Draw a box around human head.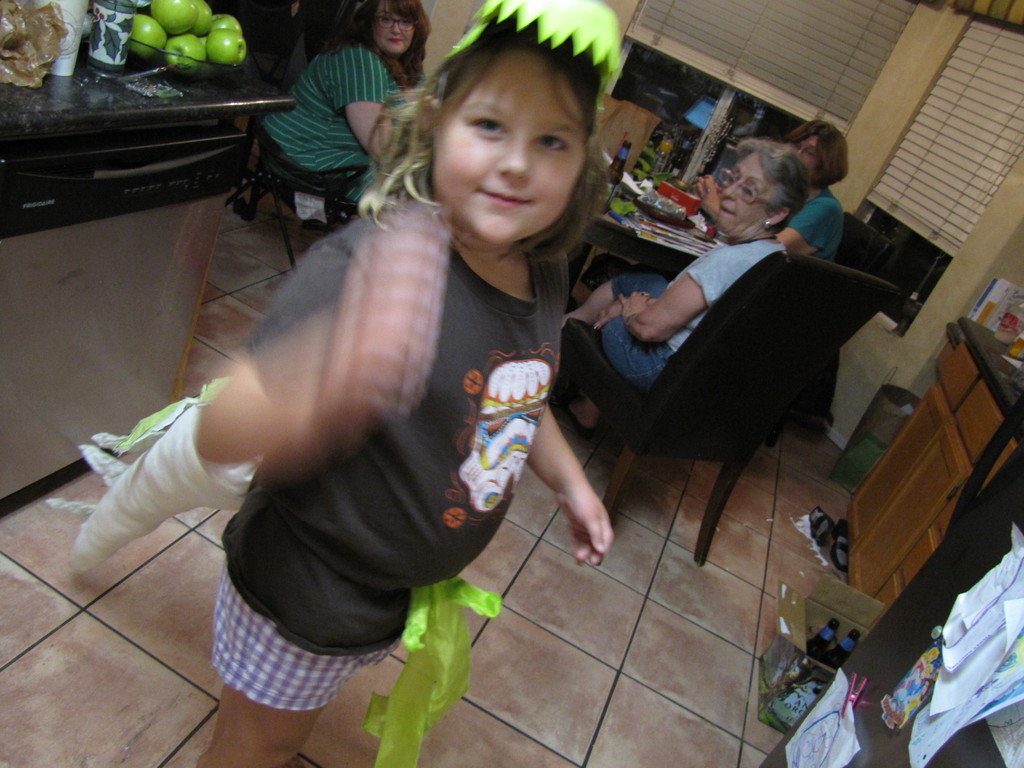
detection(393, 26, 609, 248).
